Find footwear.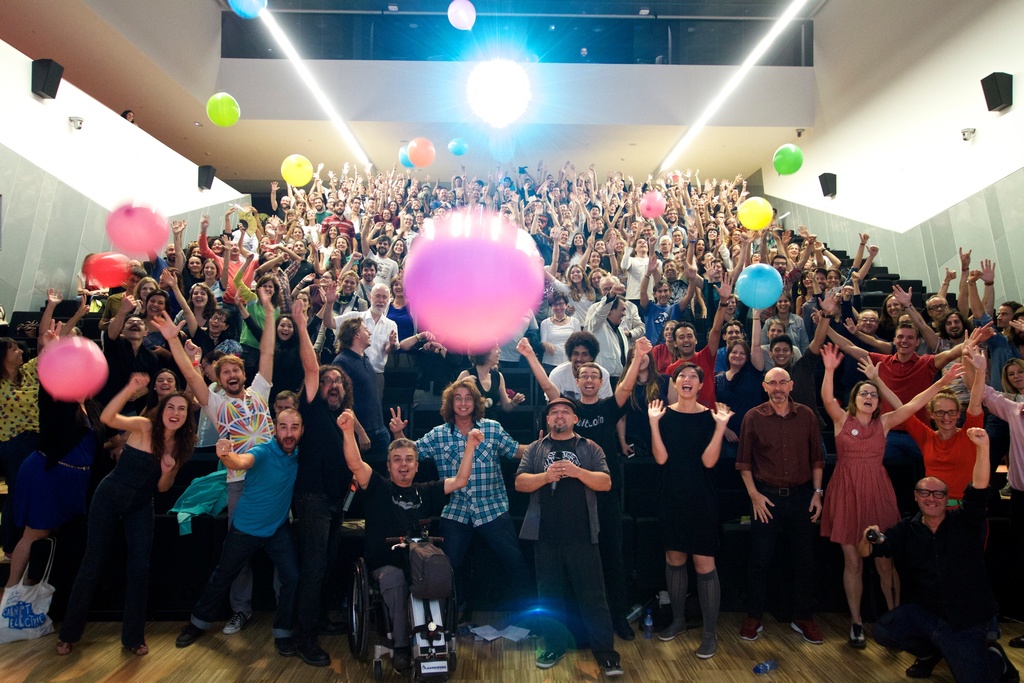
<bbox>653, 625, 687, 641</bbox>.
